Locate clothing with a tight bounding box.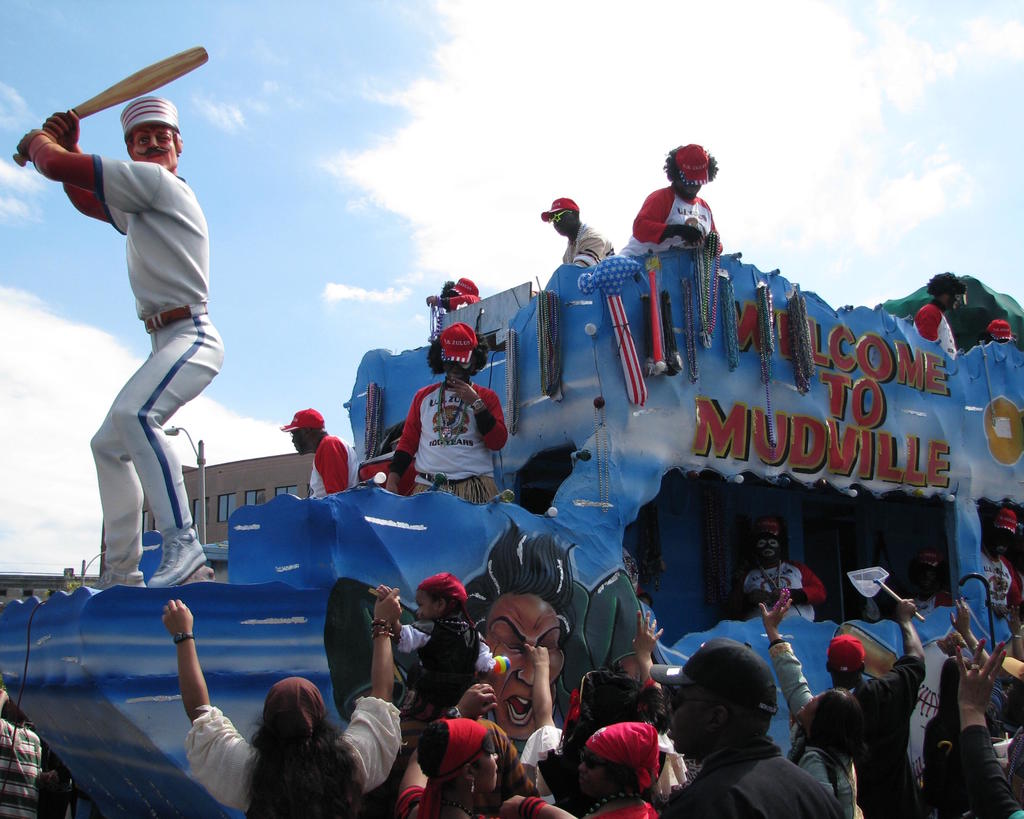
<region>96, 155, 227, 579</region>.
